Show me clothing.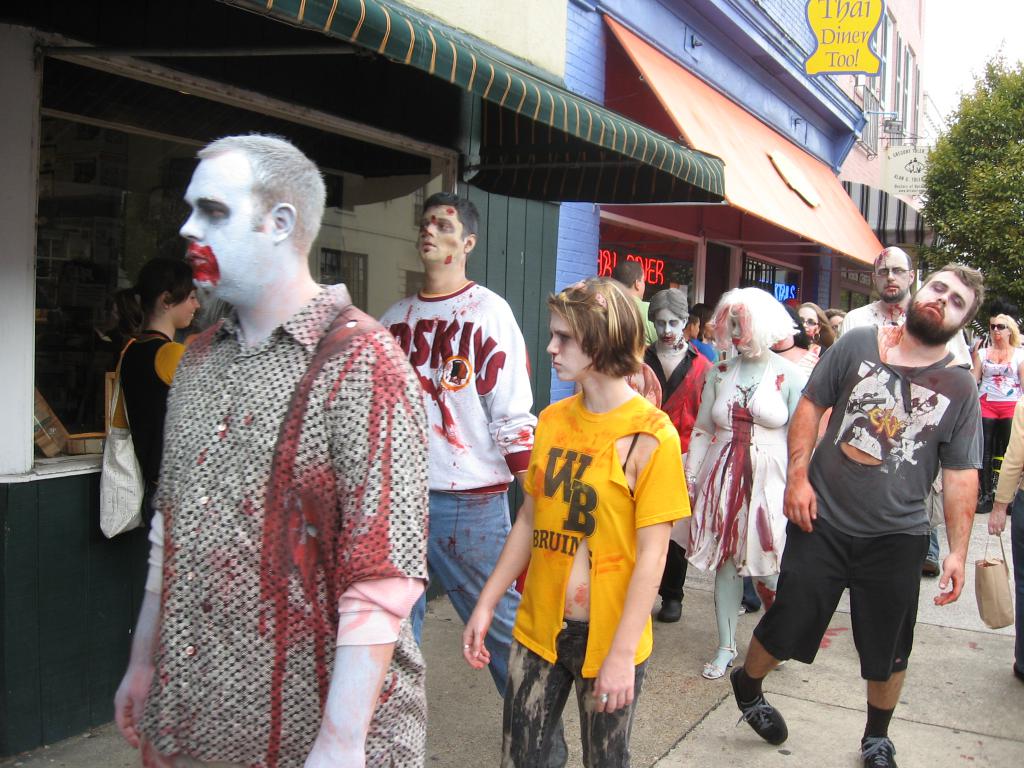
clothing is here: 417, 495, 554, 748.
